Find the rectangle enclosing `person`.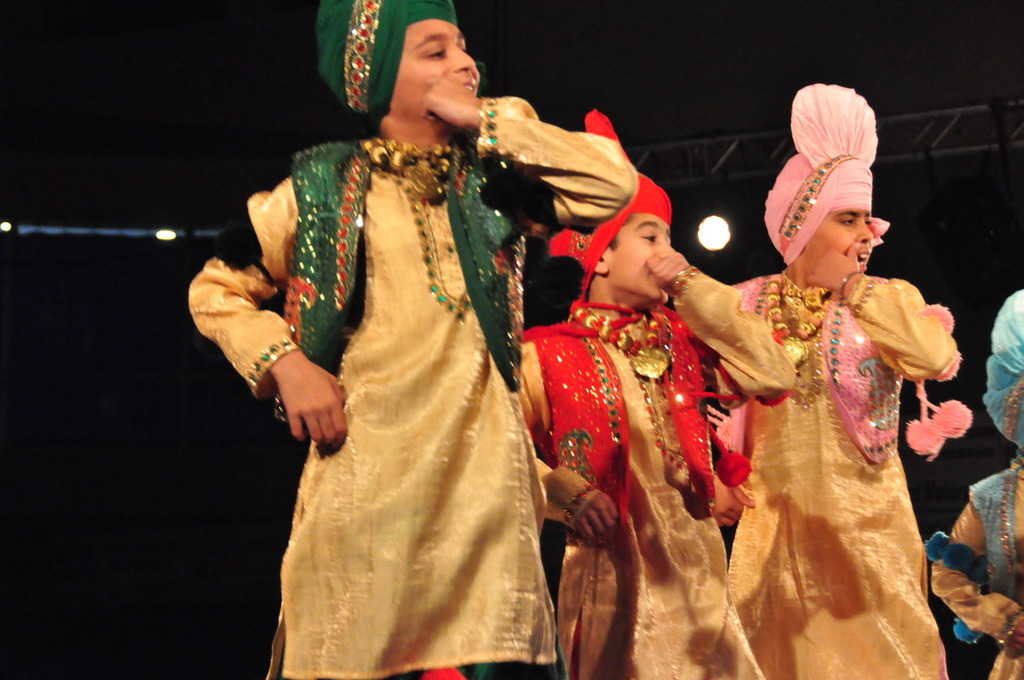
186/0/640/679.
